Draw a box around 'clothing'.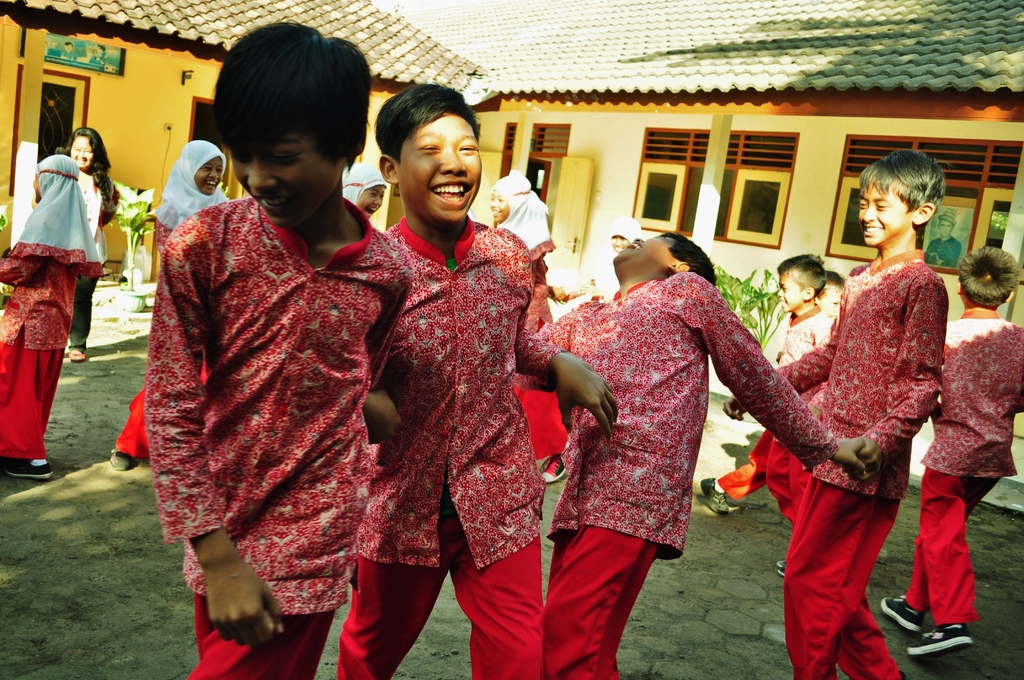
locate(140, 147, 406, 633).
